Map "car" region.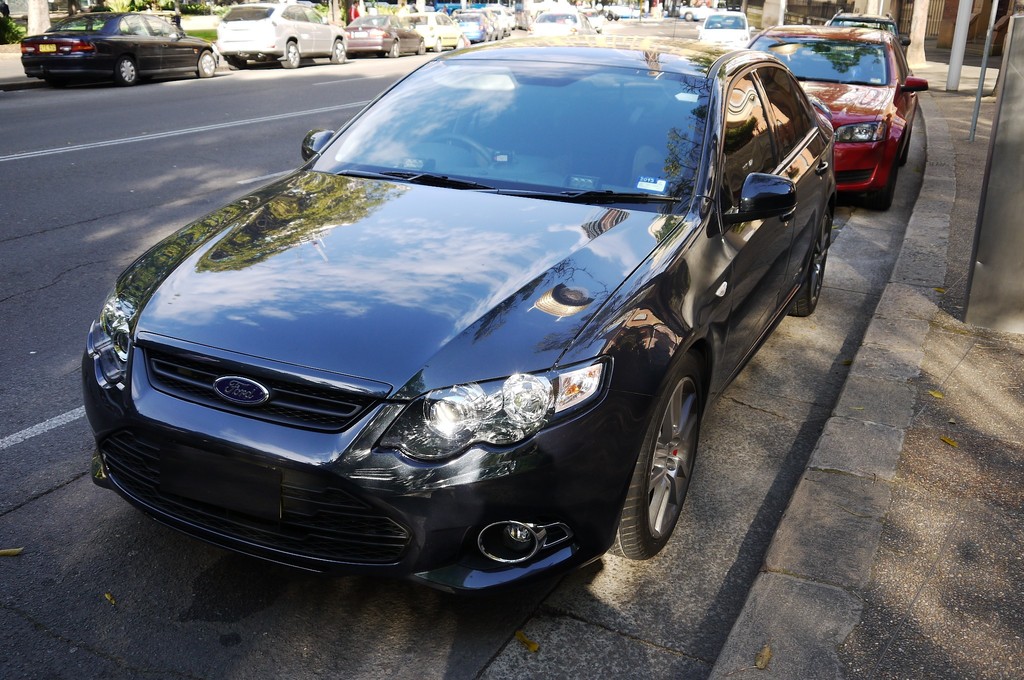
Mapped to <box>413,12,468,54</box>.
